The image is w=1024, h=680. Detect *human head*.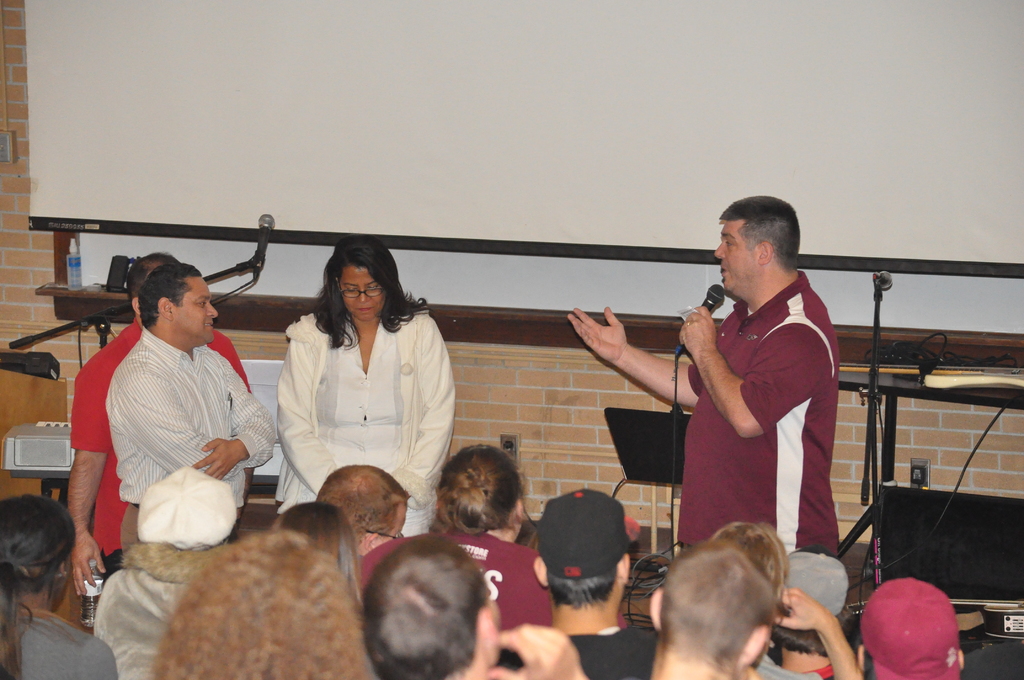
Detection: (351,555,511,667).
